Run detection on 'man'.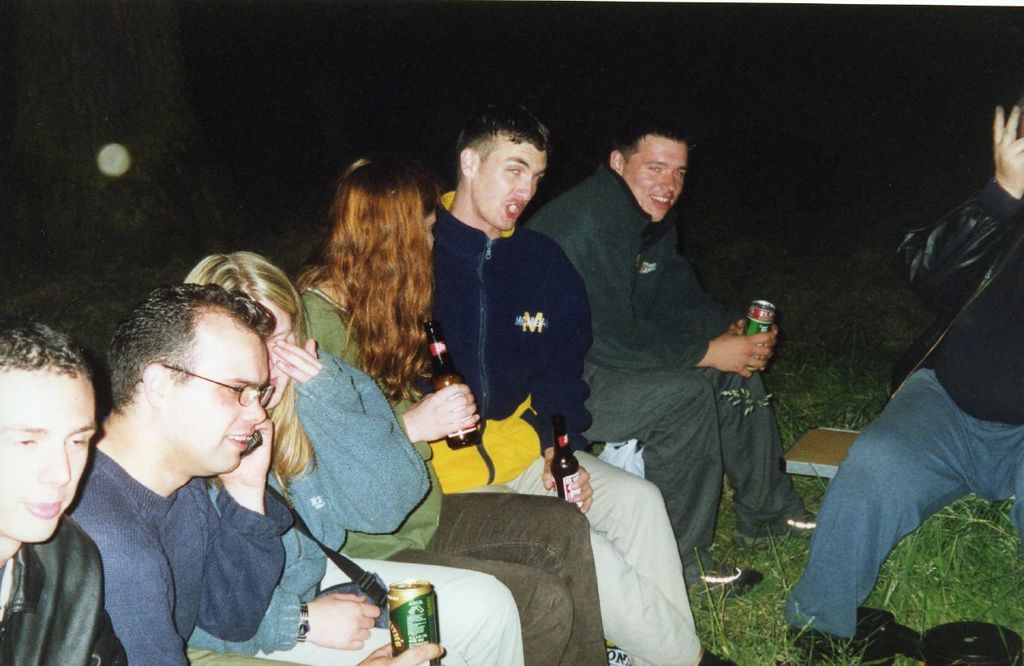
Result: [67,282,443,664].
